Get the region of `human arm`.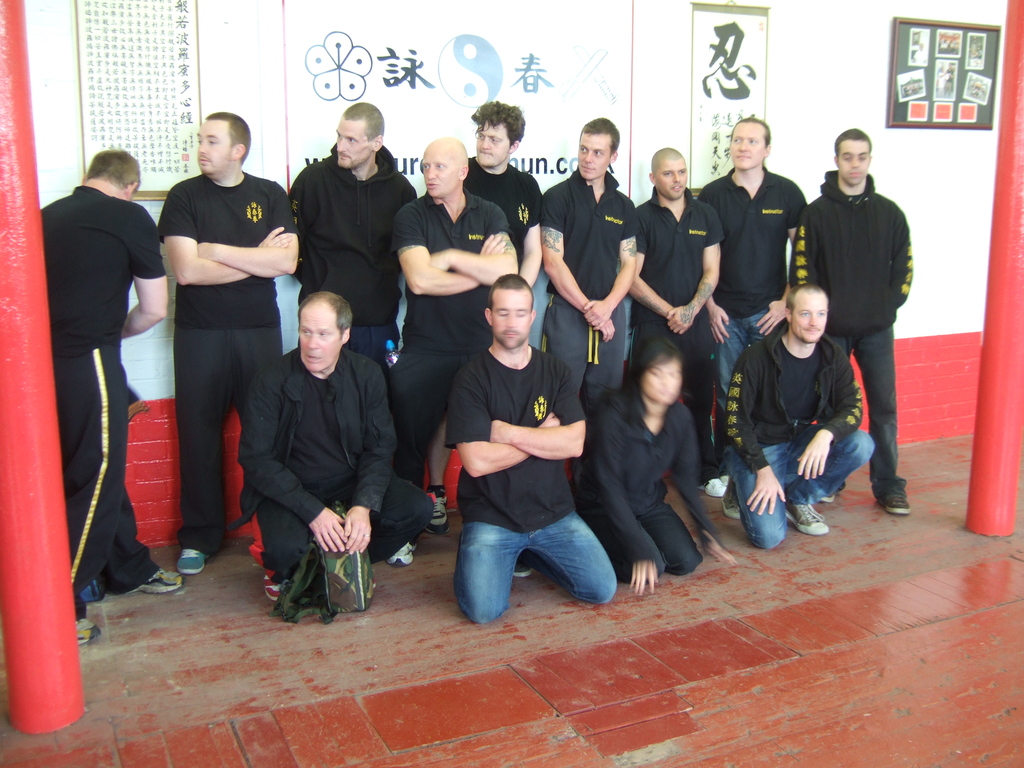
<box>622,209,687,324</box>.
